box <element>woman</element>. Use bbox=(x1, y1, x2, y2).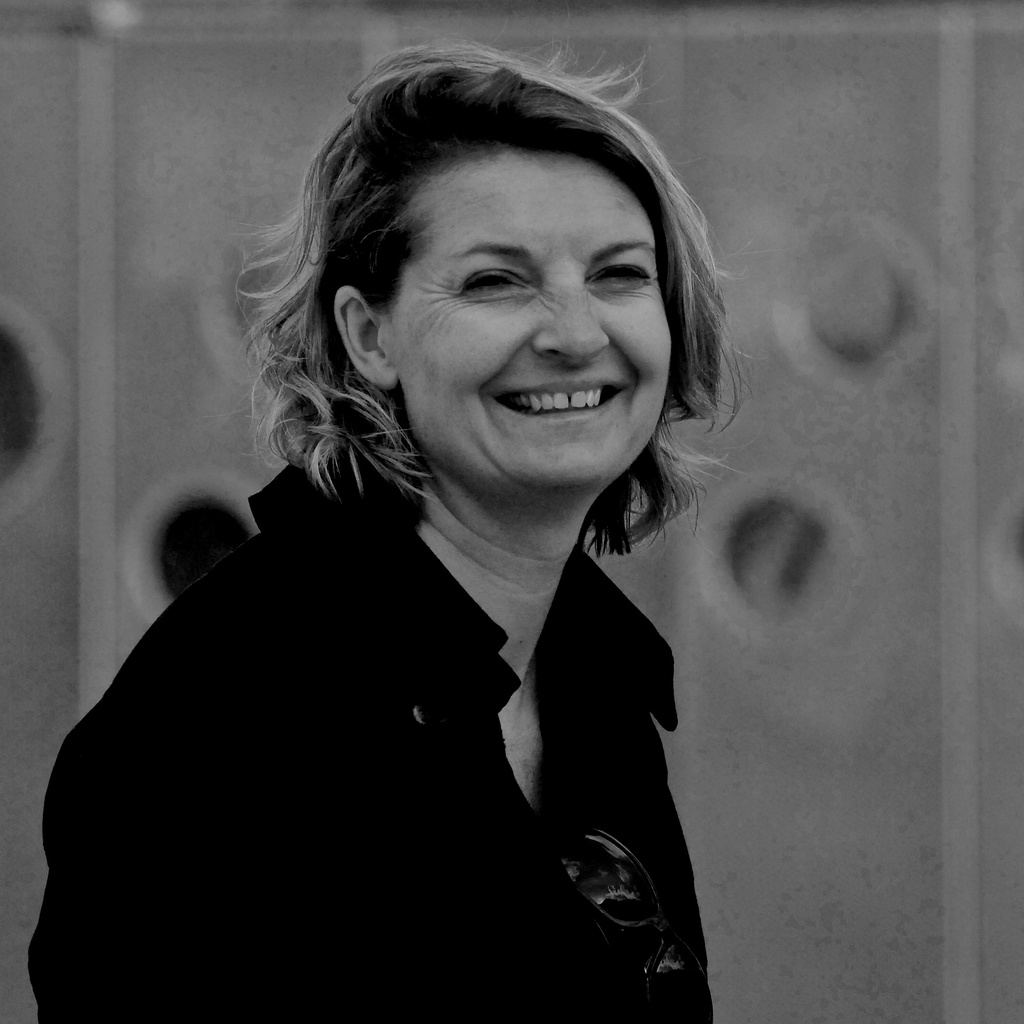
bbox=(50, 74, 802, 1014).
